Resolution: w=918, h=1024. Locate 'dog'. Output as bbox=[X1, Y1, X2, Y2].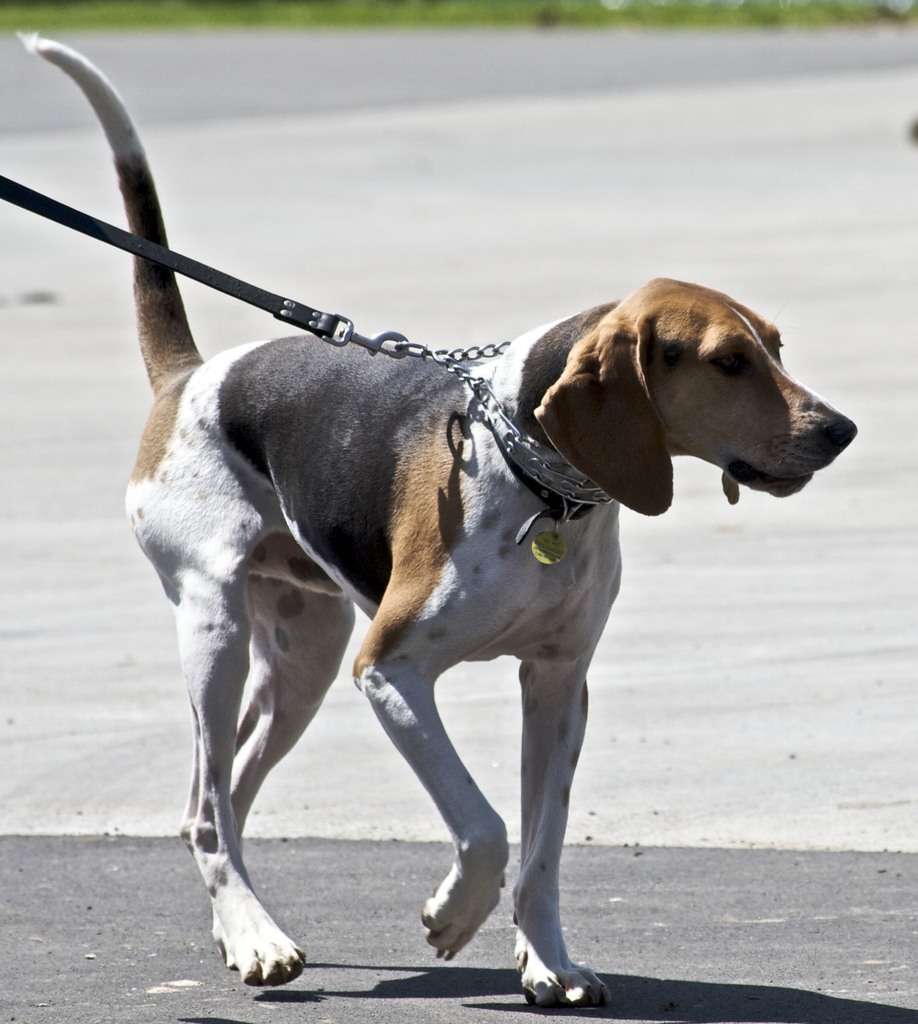
bbox=[11, 28, 855, 1010].
